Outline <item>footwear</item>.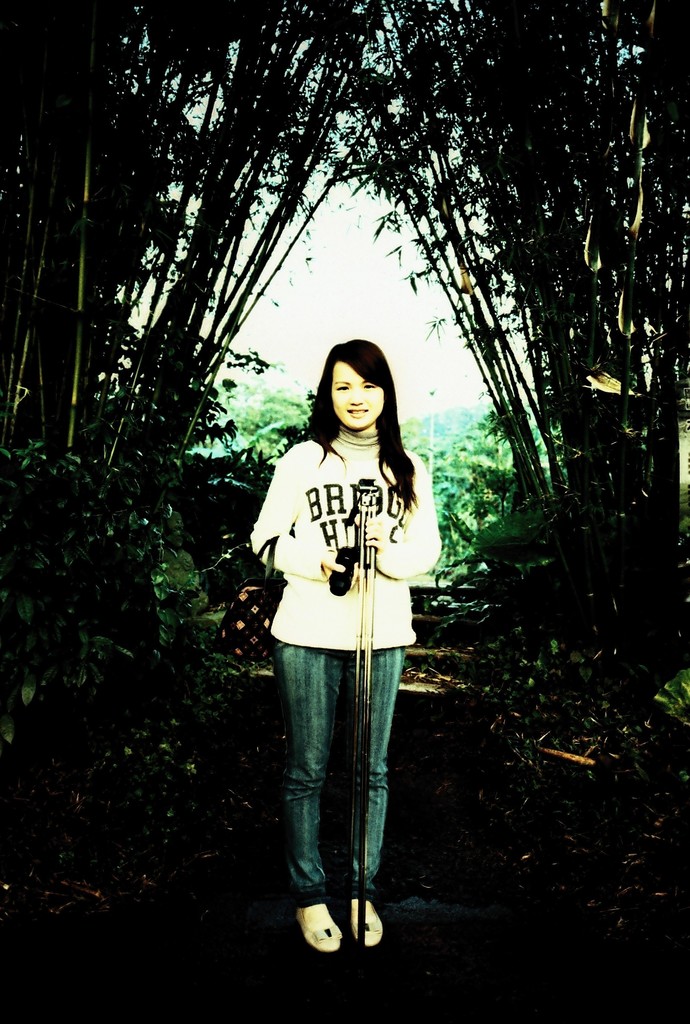
Outline: pyautogui.locateOnScreen(291, 902, 345, 947).
